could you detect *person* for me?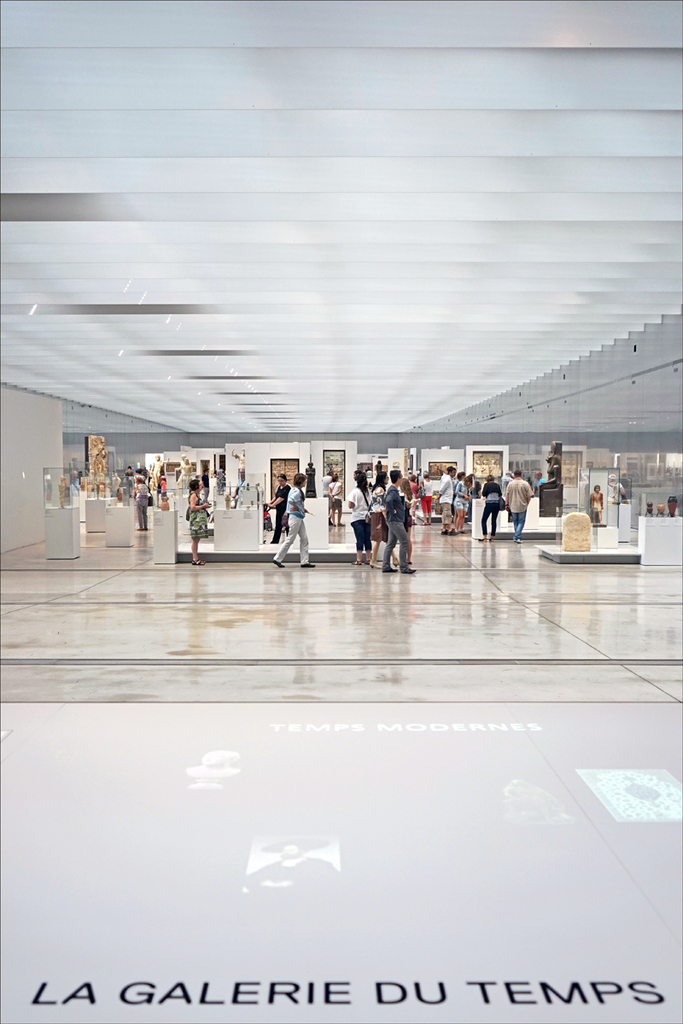
Detection result: region(122, 467, 134, 493).
